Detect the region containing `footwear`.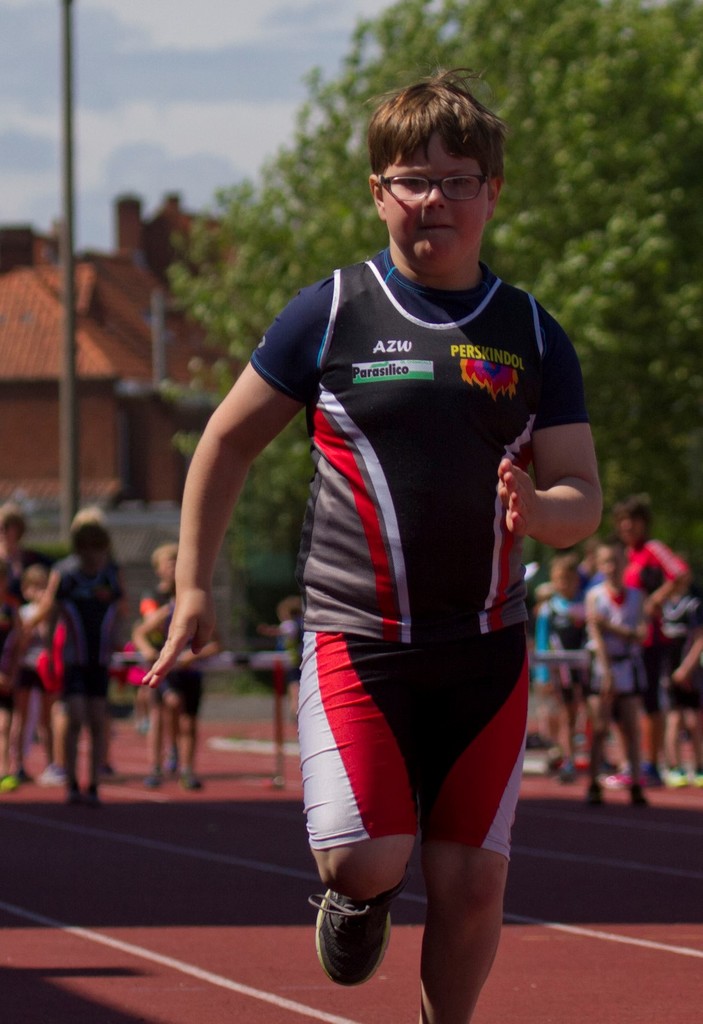
(x1=298, y1=859, x2=415, y2=989).
